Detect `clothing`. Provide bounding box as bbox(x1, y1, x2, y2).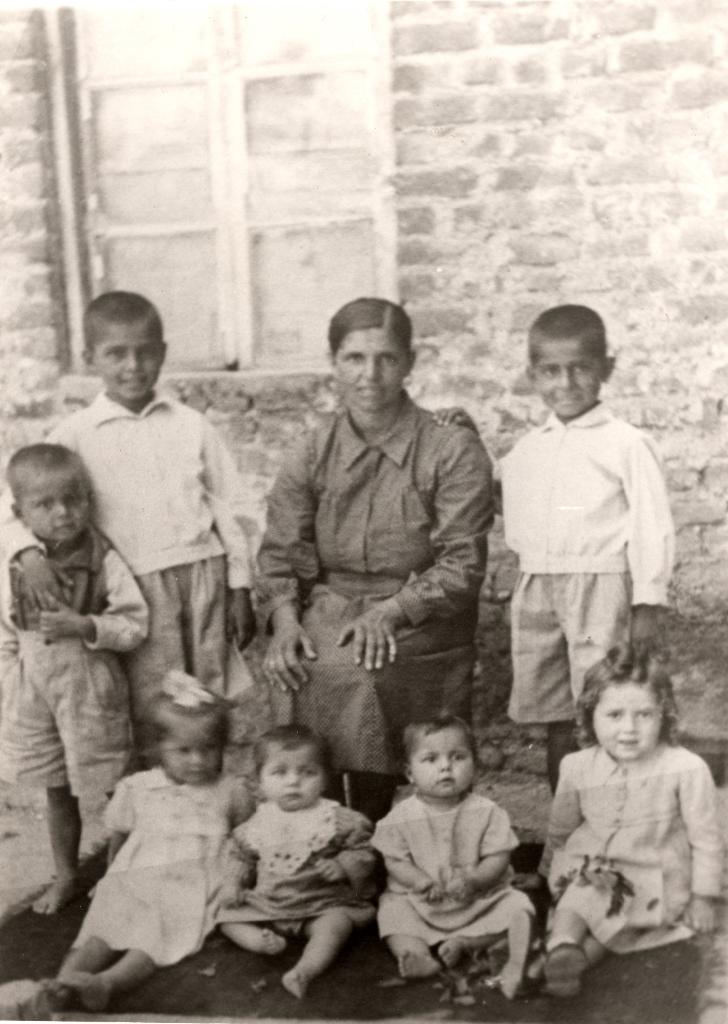
bbox(0, 538, 133, 791).
